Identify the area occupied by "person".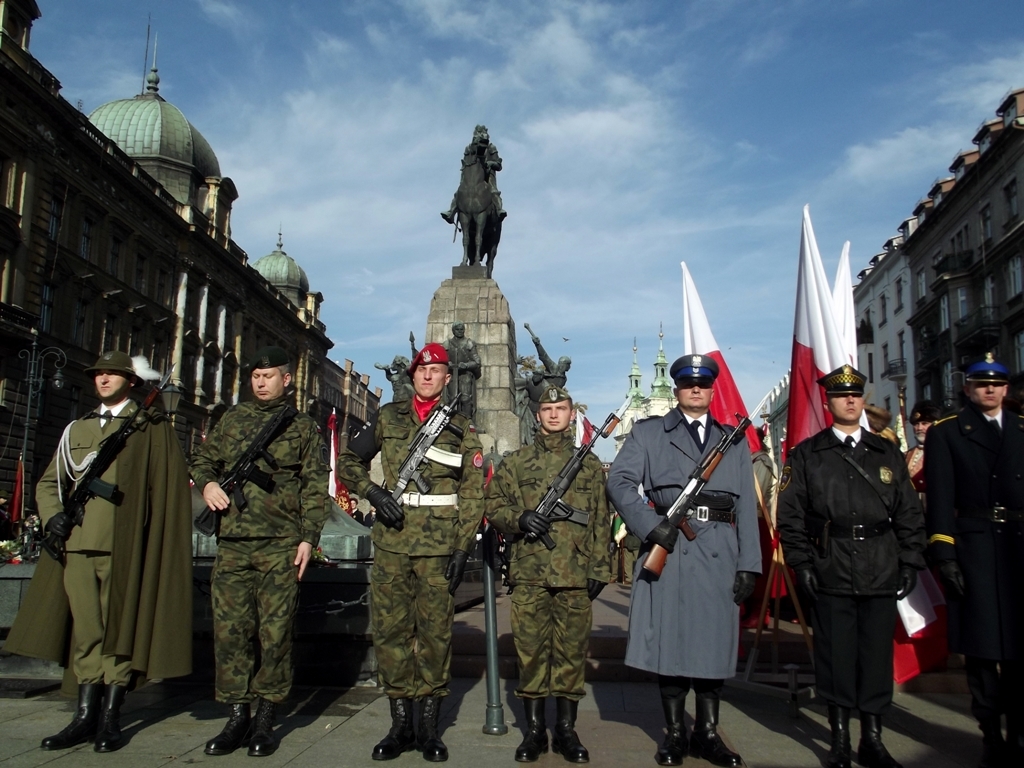
Area: 532:334:570:387.
